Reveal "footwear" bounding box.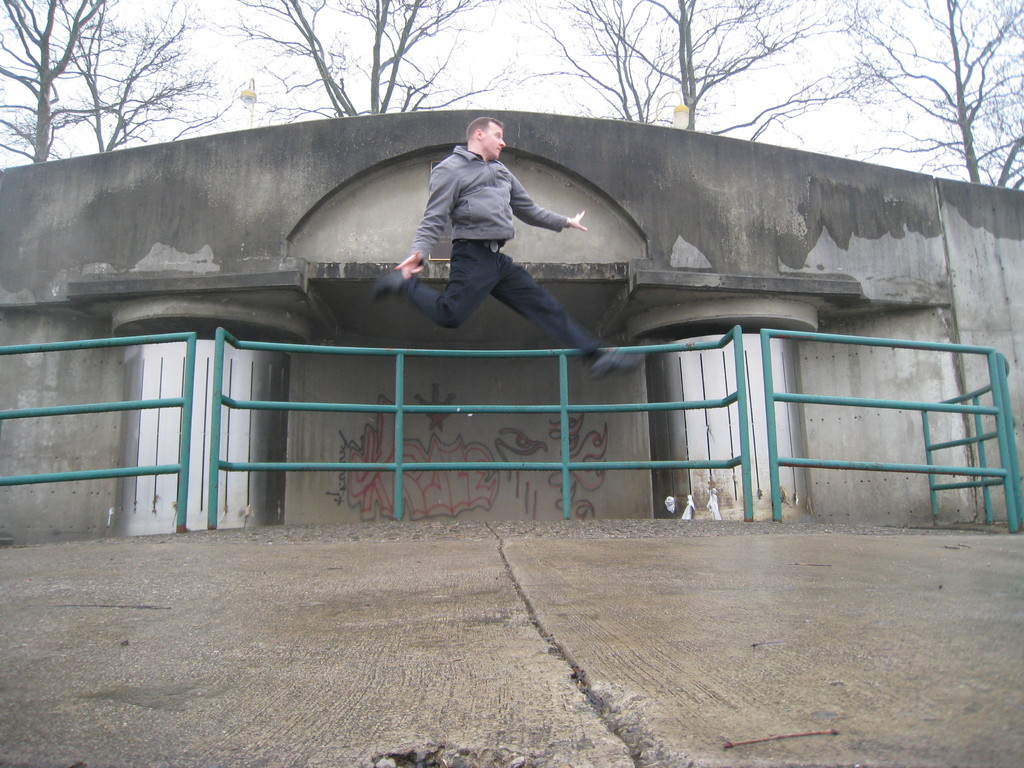
Revealed: [x1=588, y1=344, x2=637, y2=387].
